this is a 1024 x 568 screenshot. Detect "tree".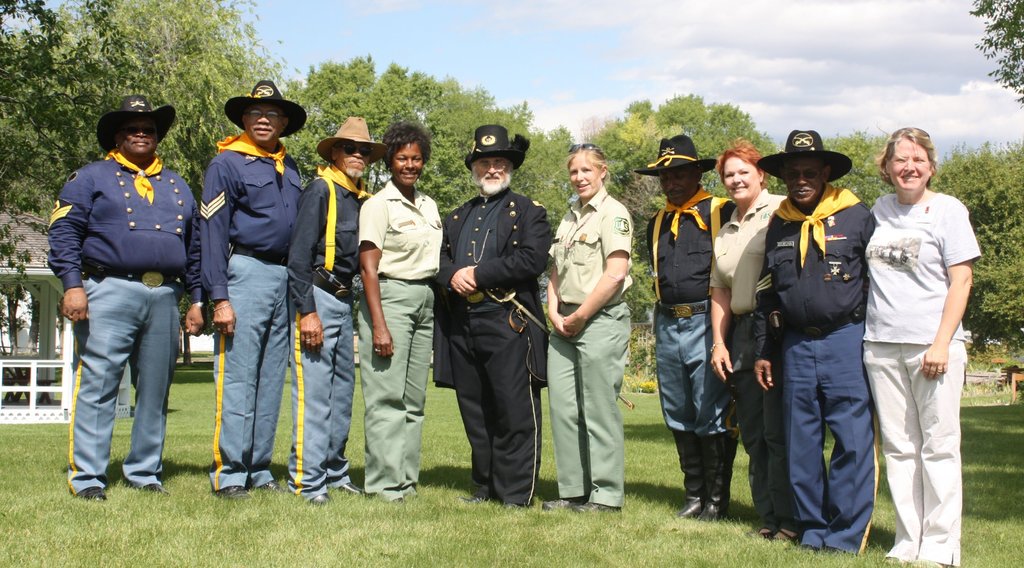
select_region(964, 0, 1020, 104).
